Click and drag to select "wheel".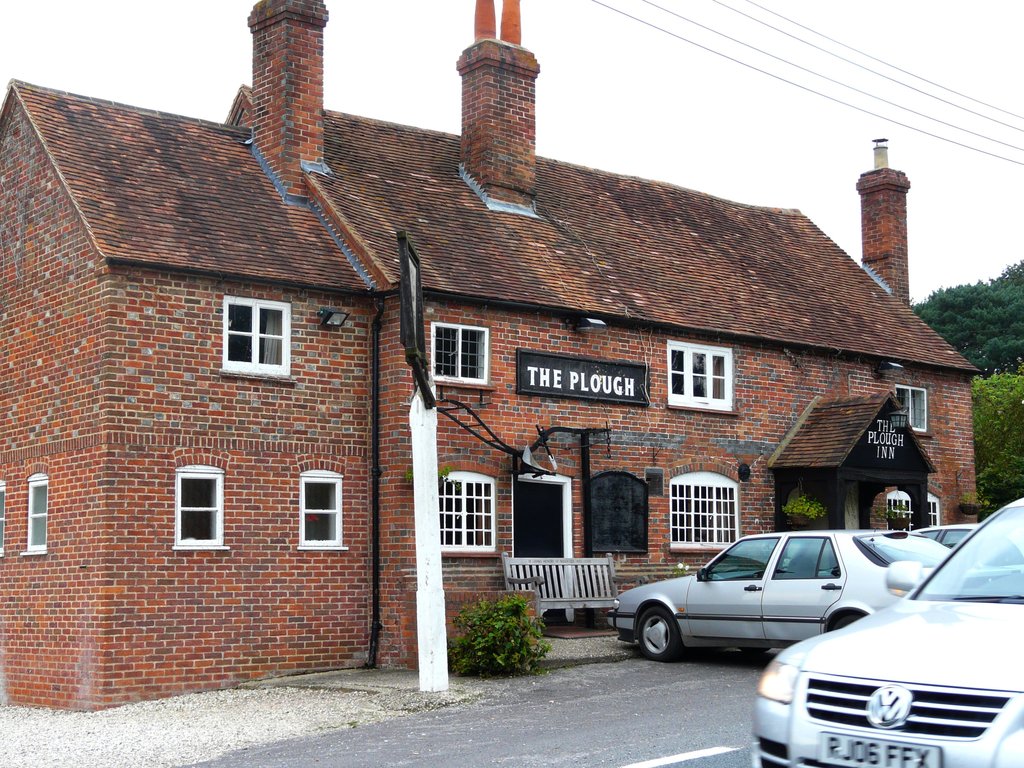
Selection: (828, 607, 867, 634).
